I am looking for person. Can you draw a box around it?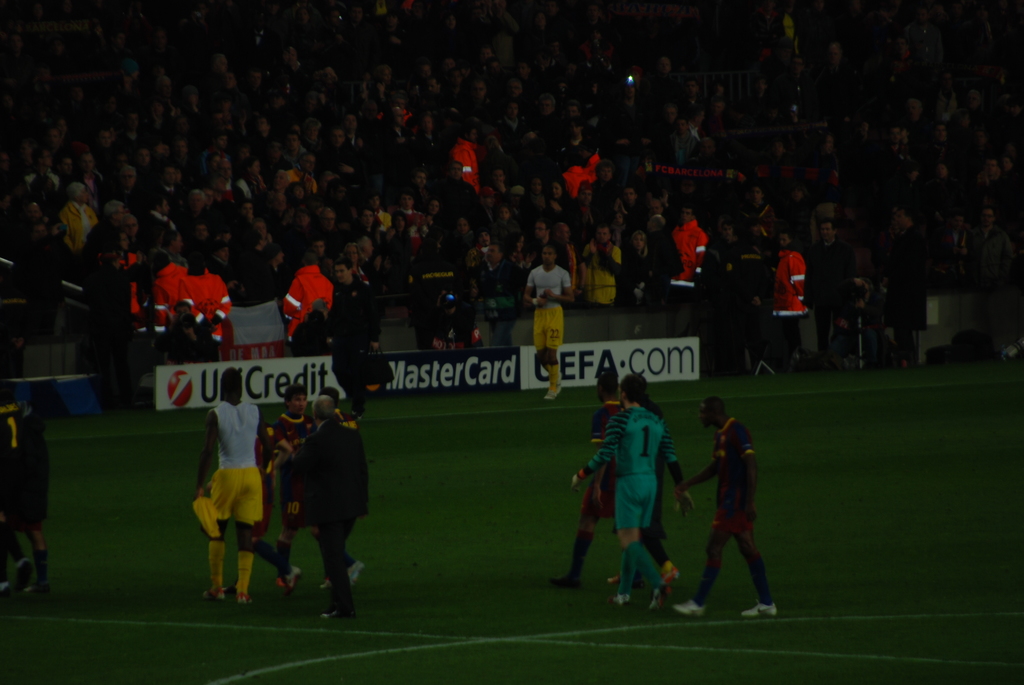
Sure, the bounding box is bbox=[559, 363, 636, 587].
